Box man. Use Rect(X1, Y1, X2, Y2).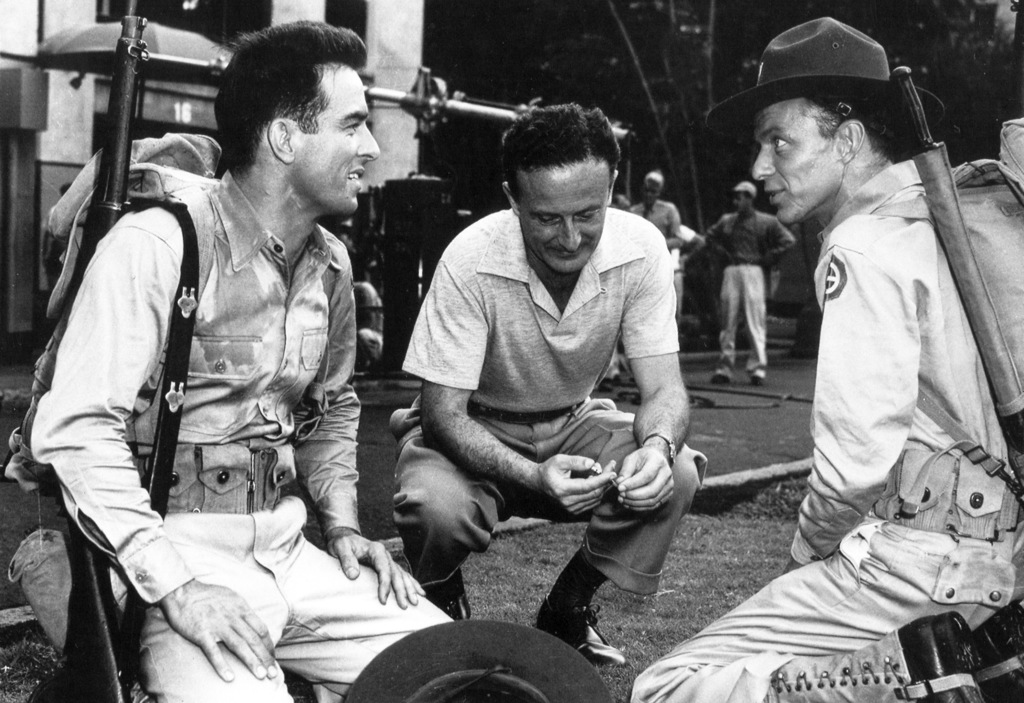
Rect(630, 11, 1023, 702).
